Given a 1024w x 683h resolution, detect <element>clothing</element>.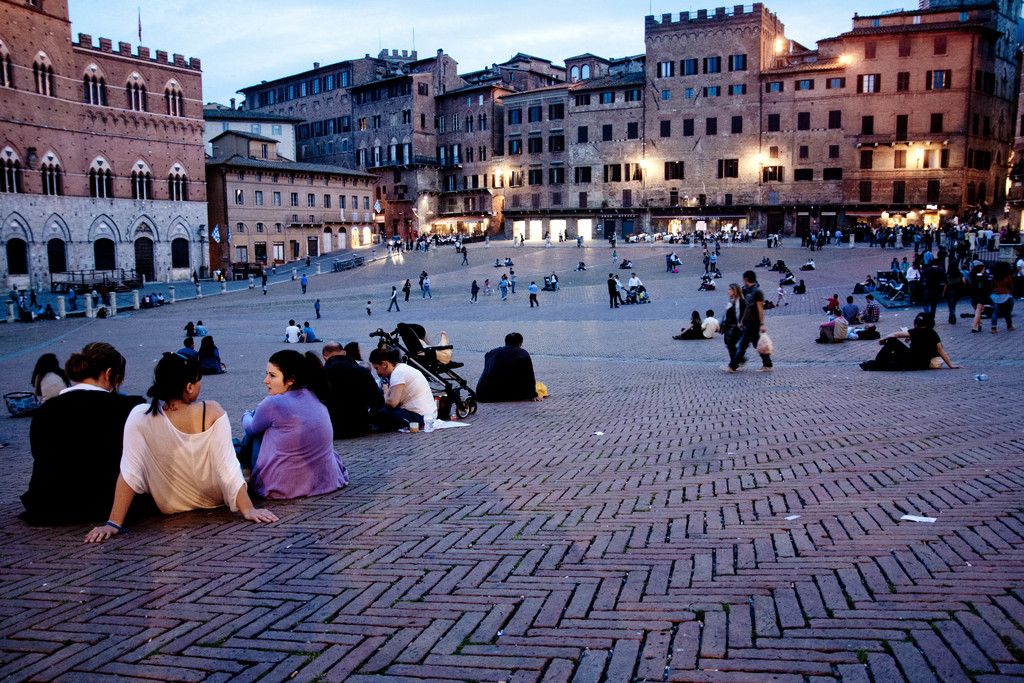
198, 343, 224, 373.
